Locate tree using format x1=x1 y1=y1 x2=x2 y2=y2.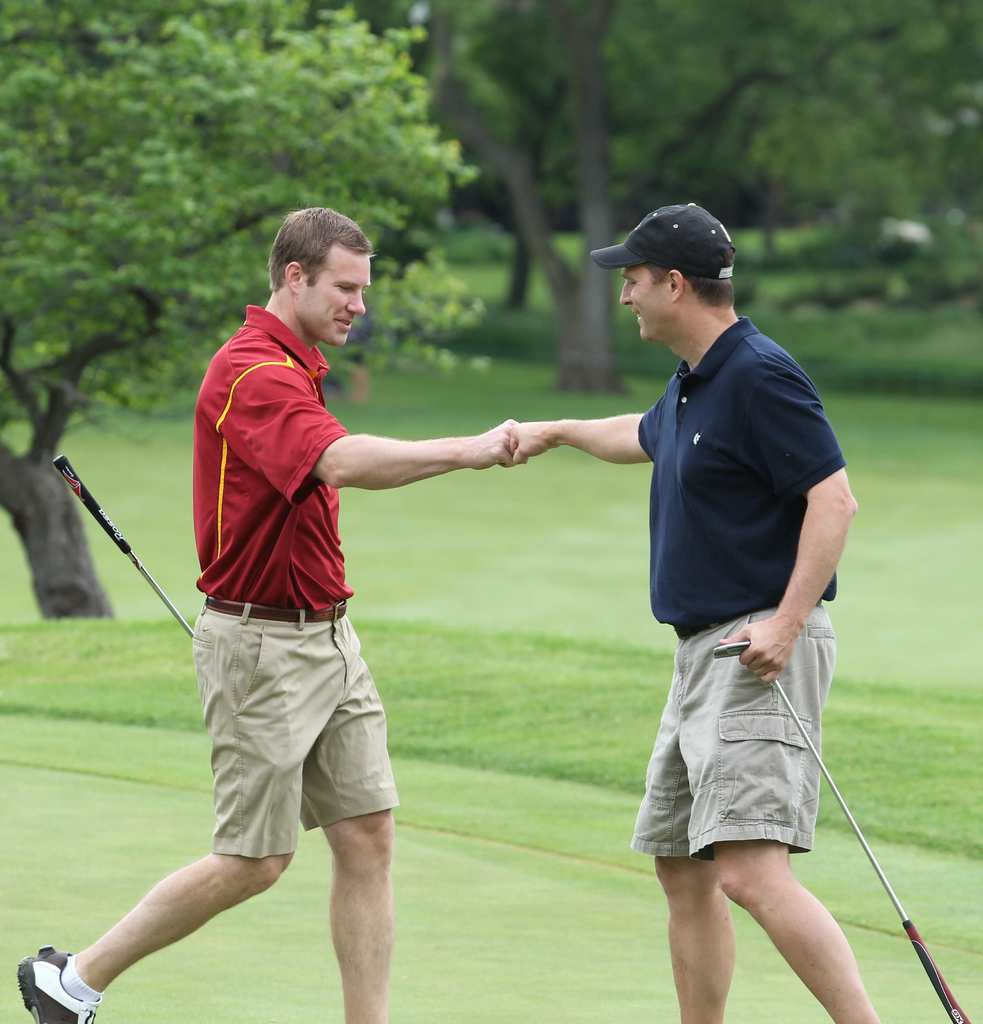
x1=0 y1=0 x2=498 y2=618.
